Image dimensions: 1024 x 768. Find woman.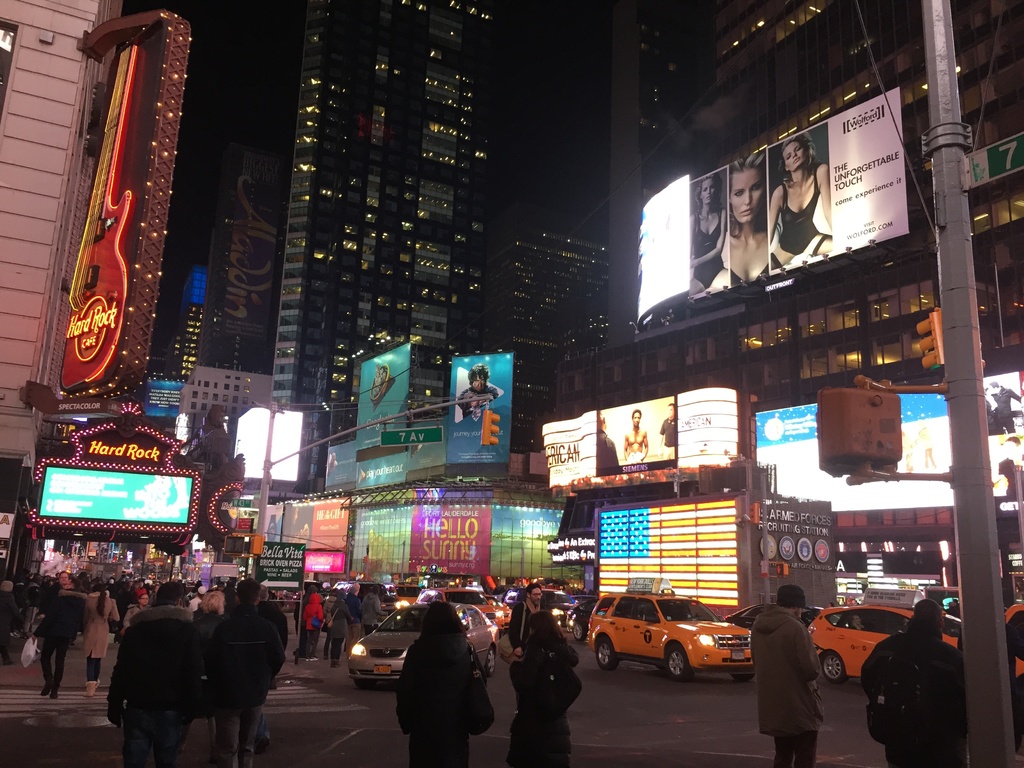
select_region(506, 611, 584, 767).
